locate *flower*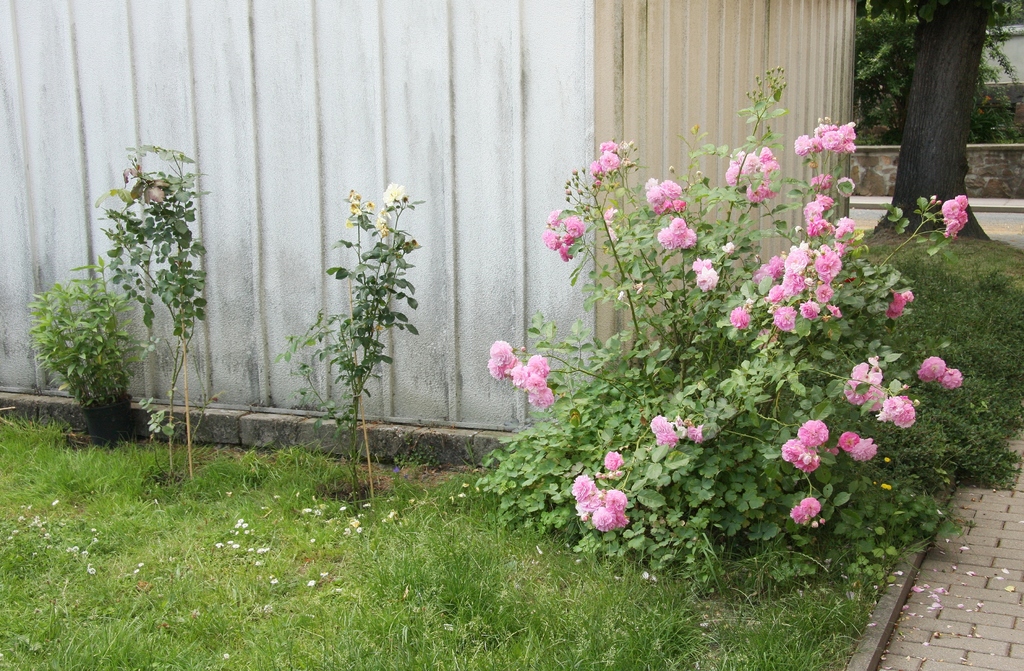
(376,178,404,201)
